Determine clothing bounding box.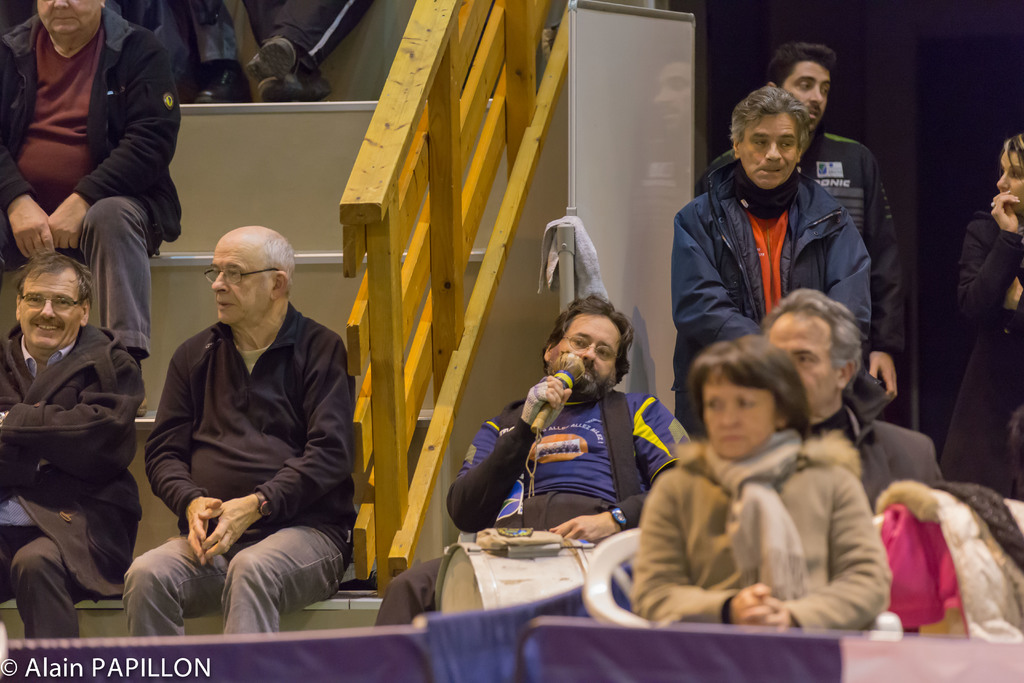
Determined: 136/231/358/638.
